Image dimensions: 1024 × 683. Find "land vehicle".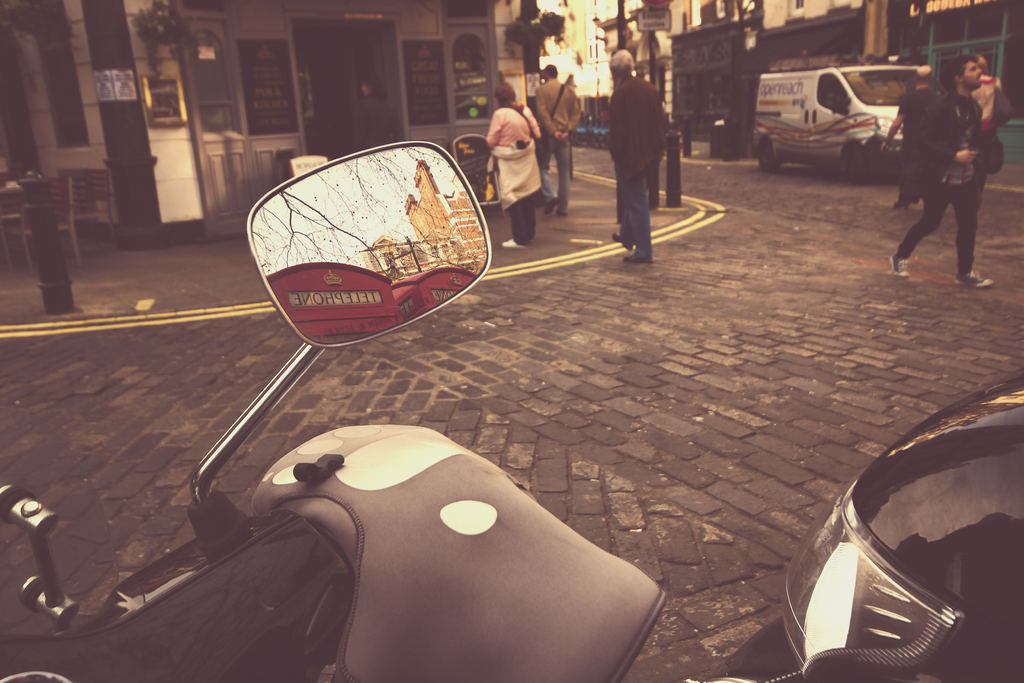
Rect(759, 62, 932, 163).
